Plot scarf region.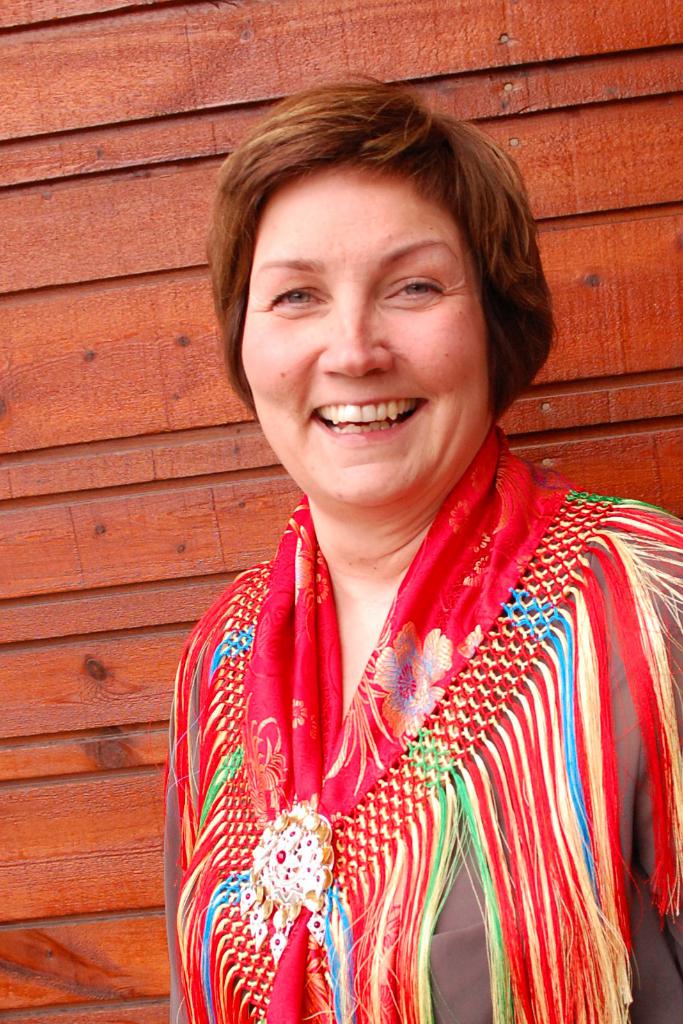
Plotted at rect(171, 424, 682, 1023).
